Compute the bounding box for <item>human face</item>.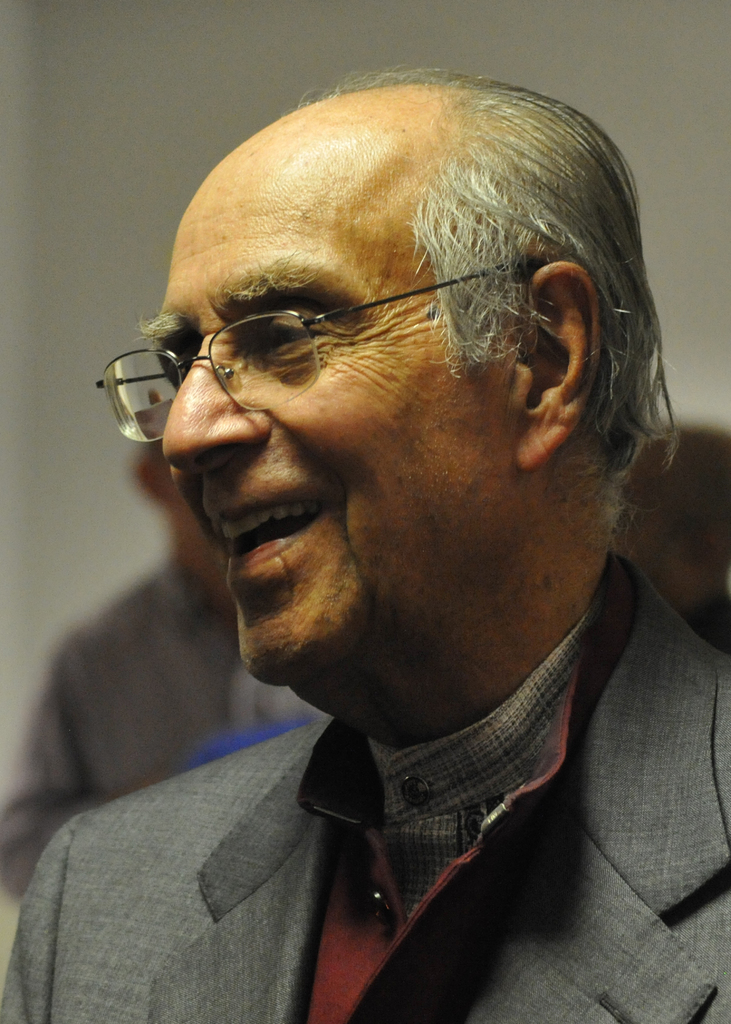
(134, 136, 511, 687).
